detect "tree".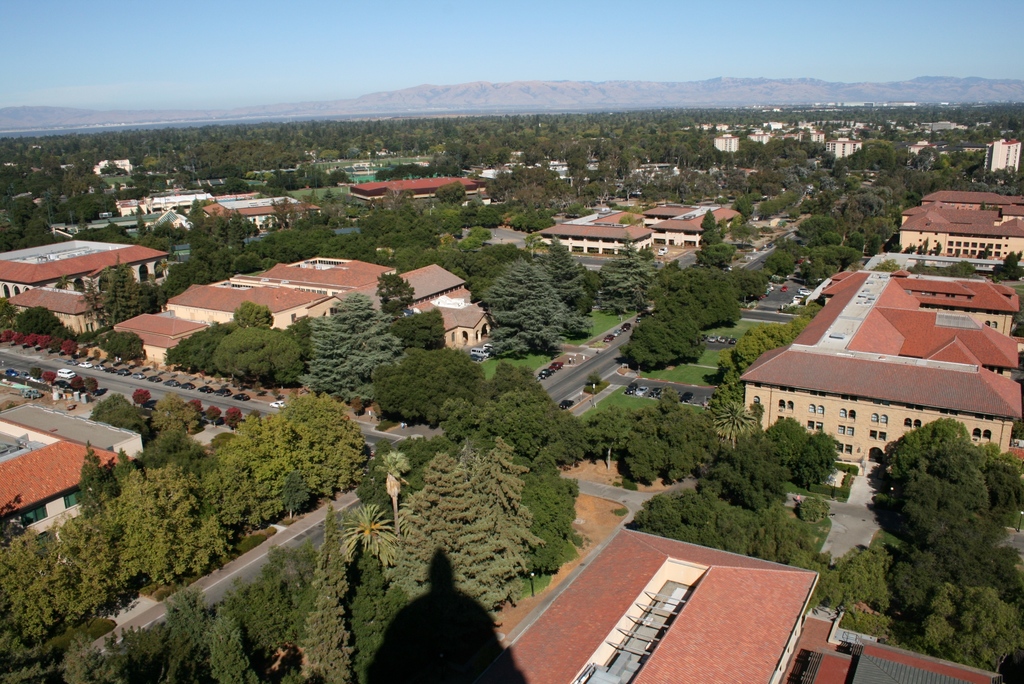
Detected at [left=755, top=193, right=797, bottom=221].
